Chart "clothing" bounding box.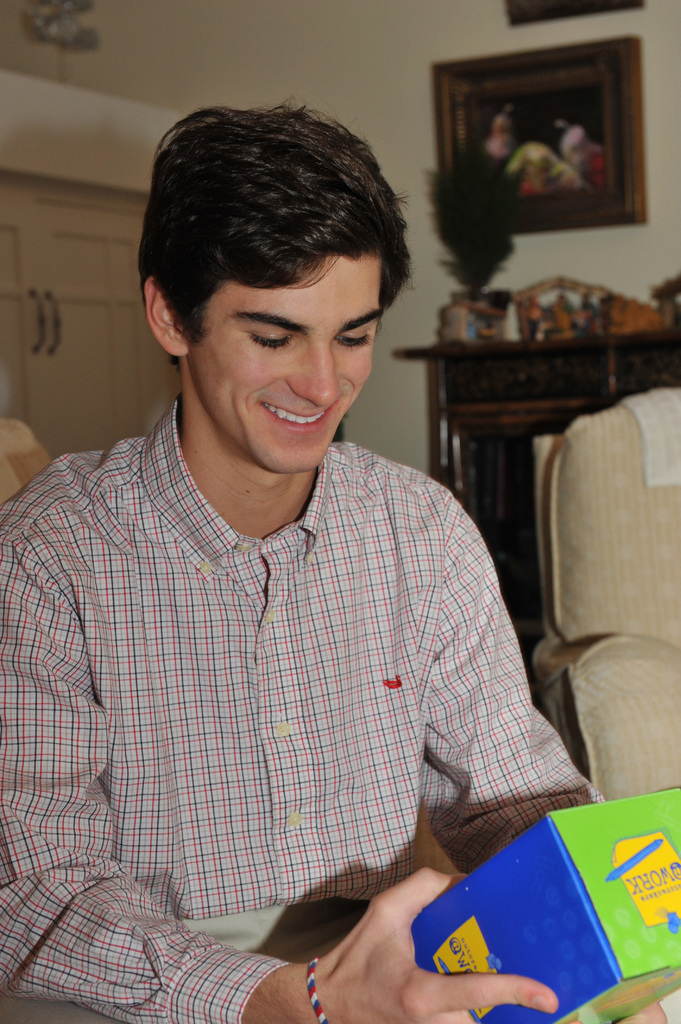
Charted: bbox=[48, 427, 556, 952].
